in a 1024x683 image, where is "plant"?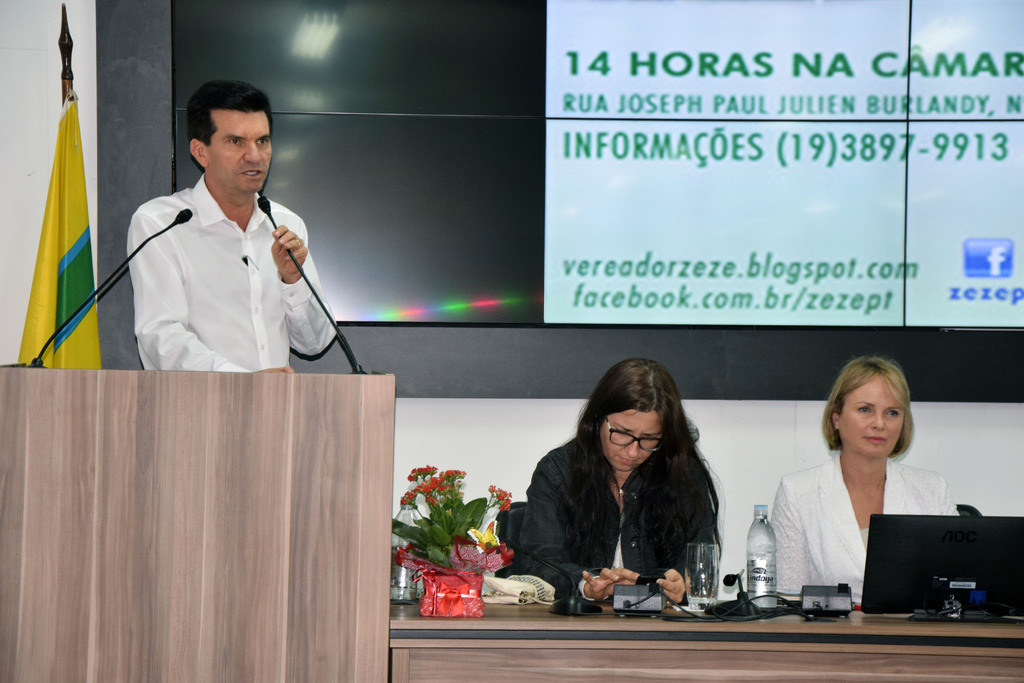
BBox(392, 461, 516, 573).
